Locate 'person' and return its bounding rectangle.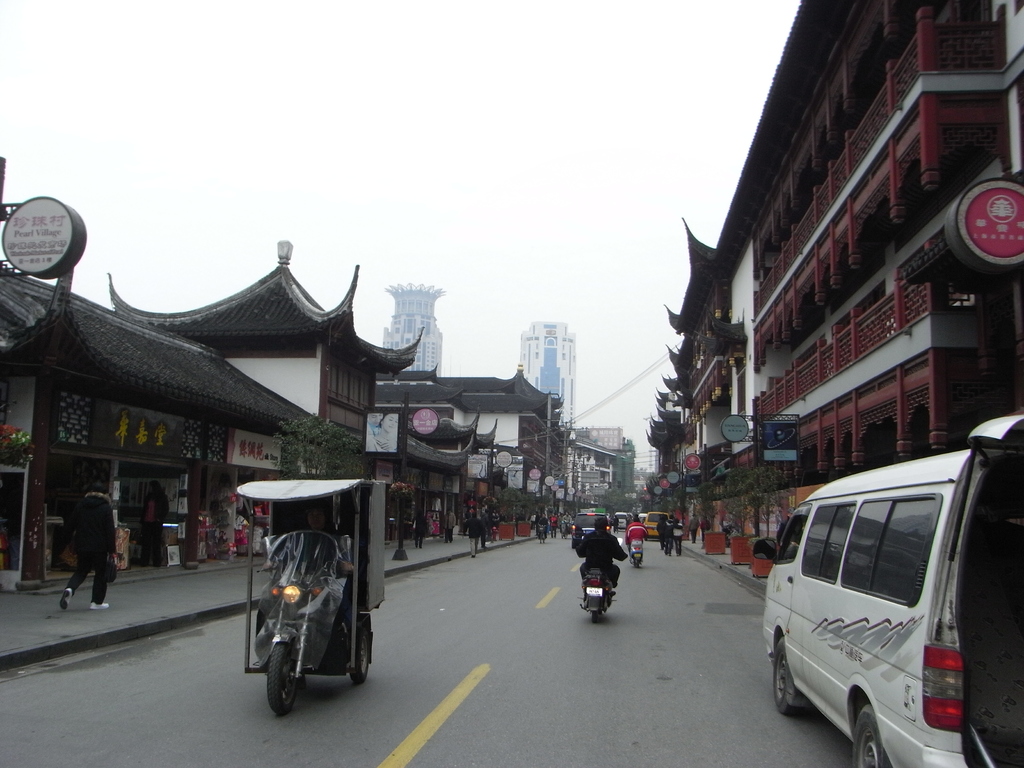
[571,530,634,633].
